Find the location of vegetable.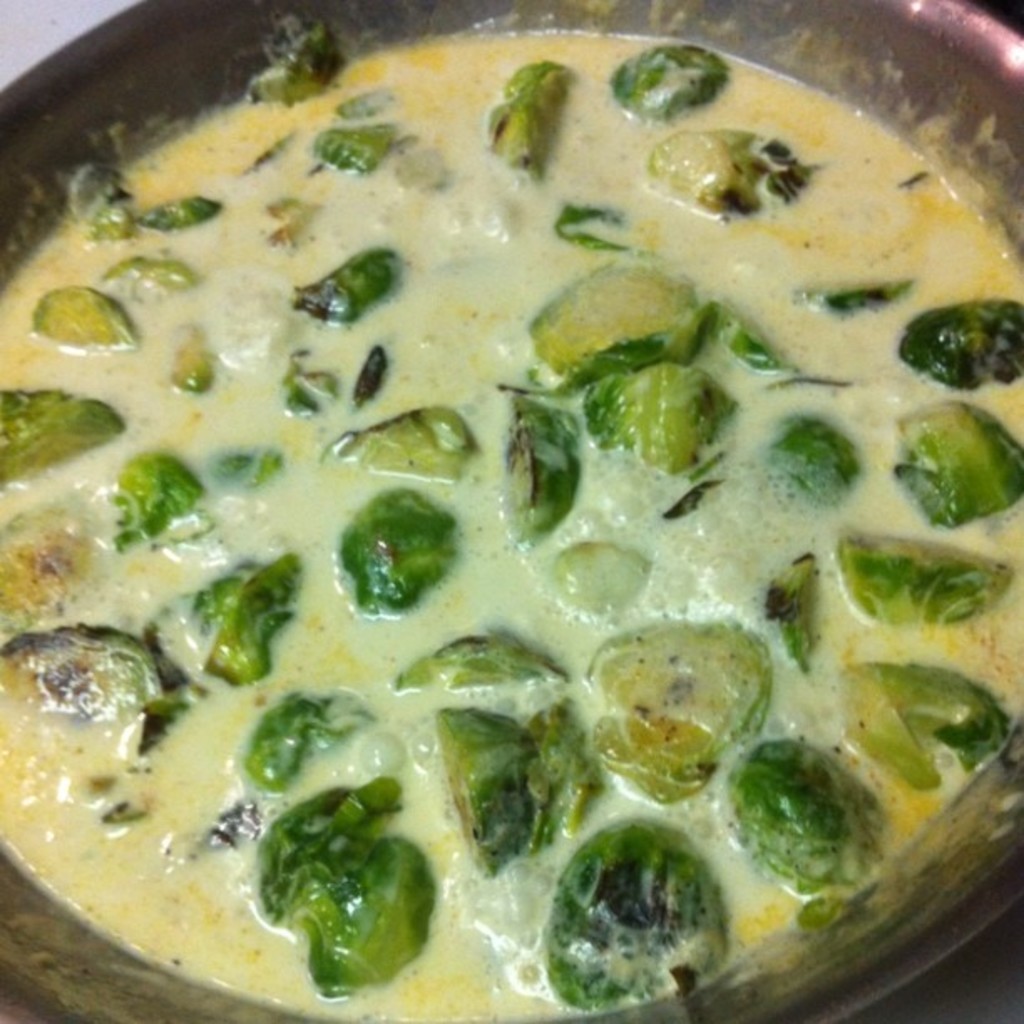
Location: 102:448:224:561.
